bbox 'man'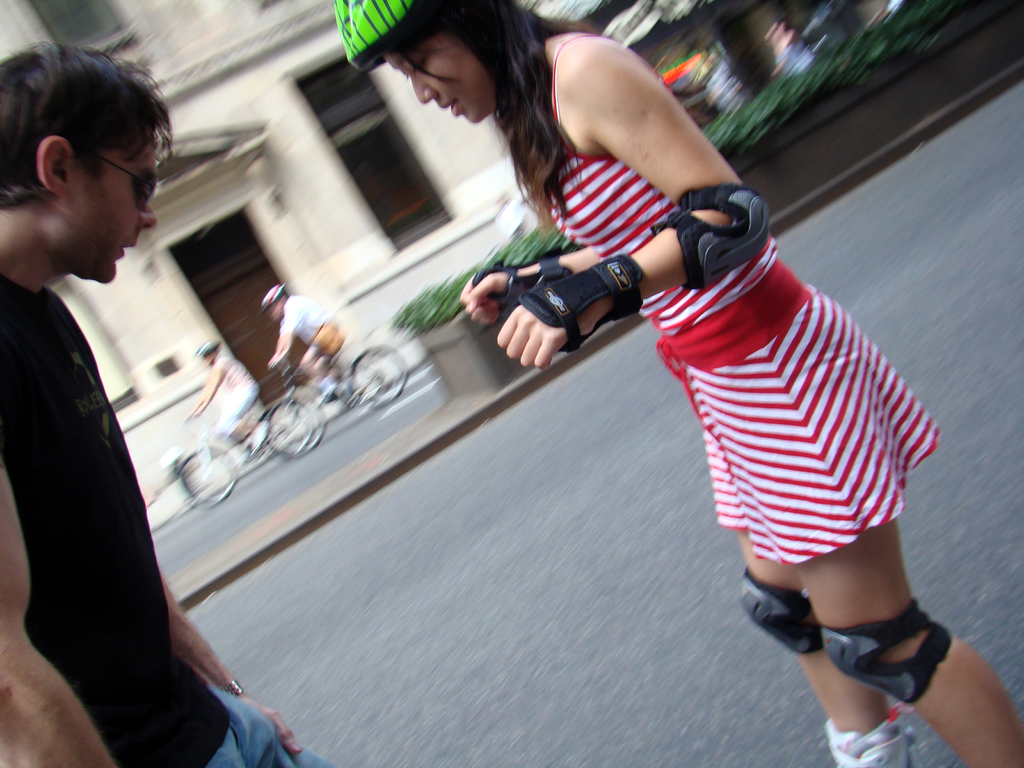
[264,280,345,401]
